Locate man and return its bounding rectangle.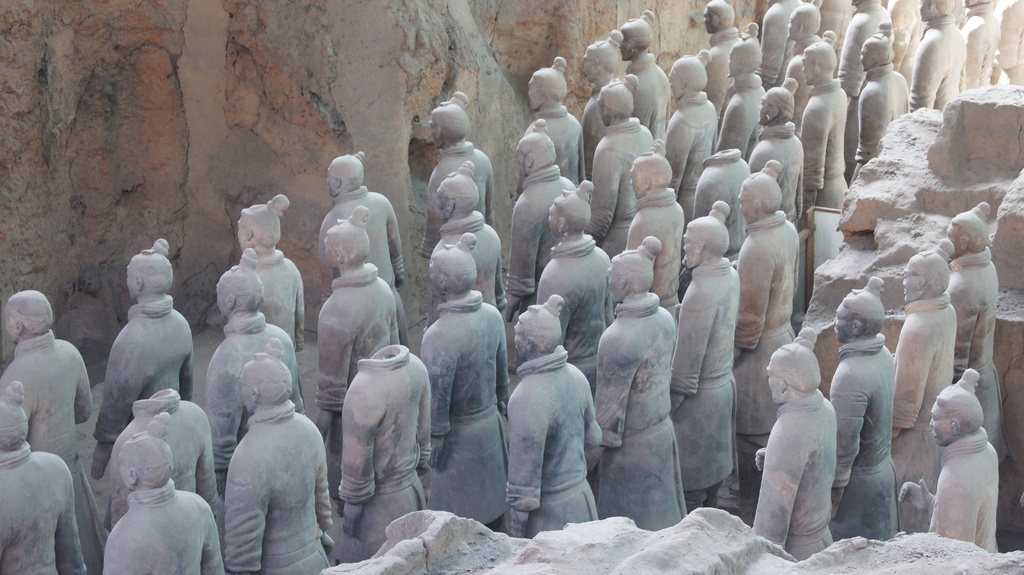
(541, 189, 604, 395).
